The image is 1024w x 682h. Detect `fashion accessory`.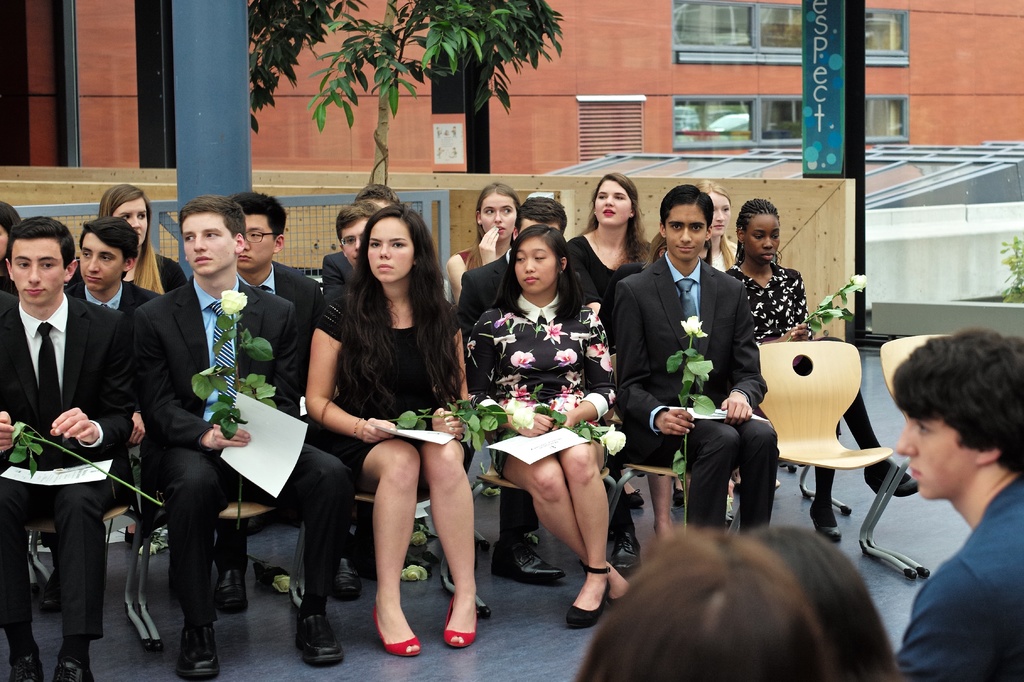
Detection: bbox=(374, 601, 422, 656).
